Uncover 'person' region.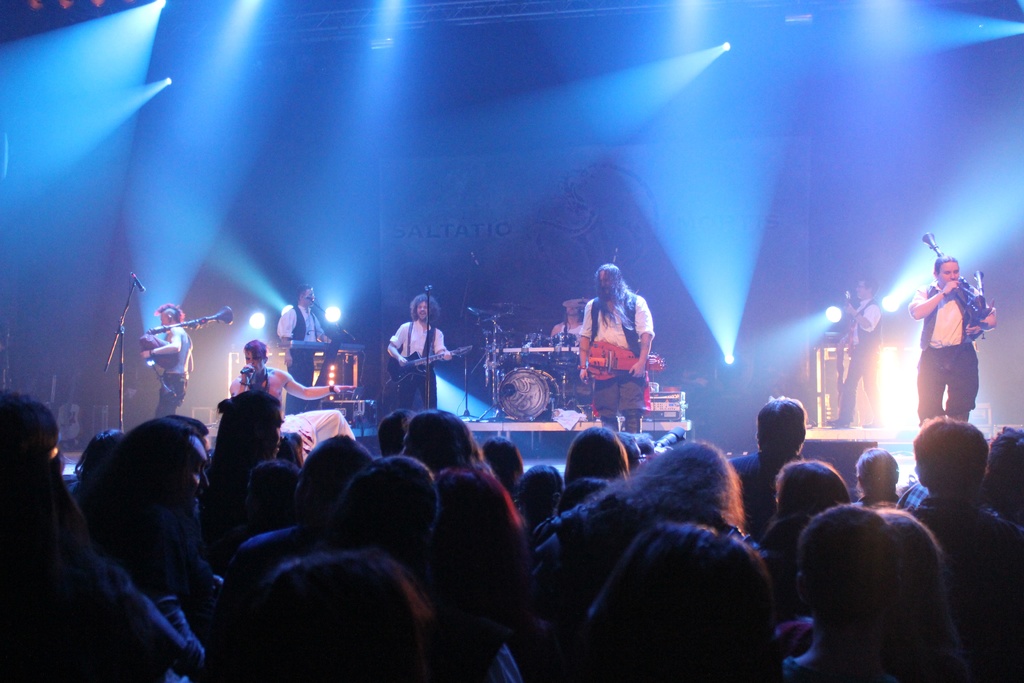
Uncovered: region(790, 506, 940, 682).
